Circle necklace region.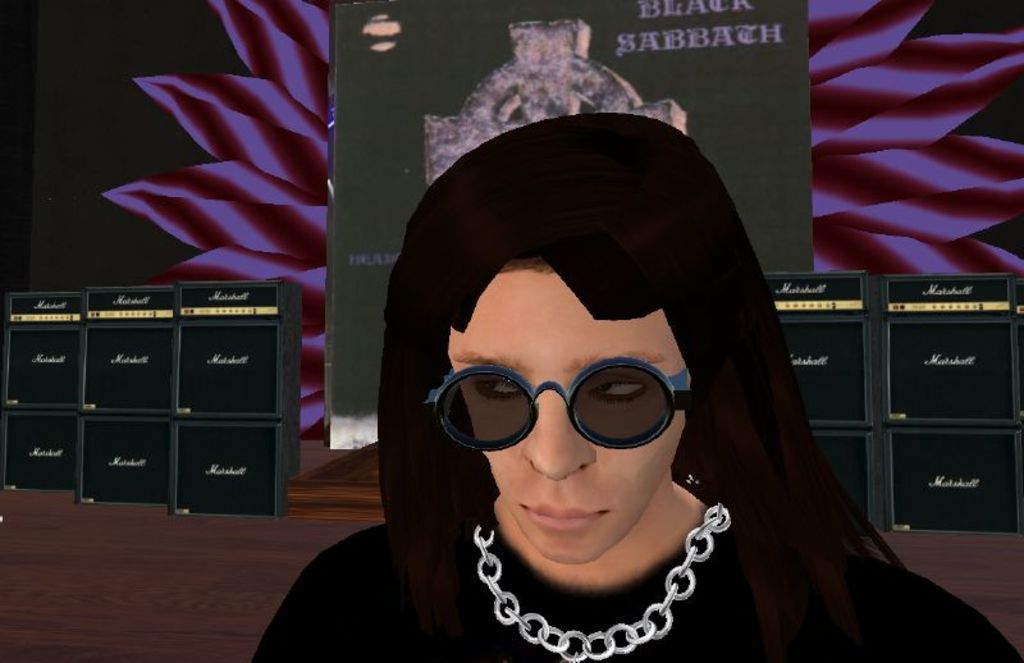
Region: 468, 503, 740, 636.
